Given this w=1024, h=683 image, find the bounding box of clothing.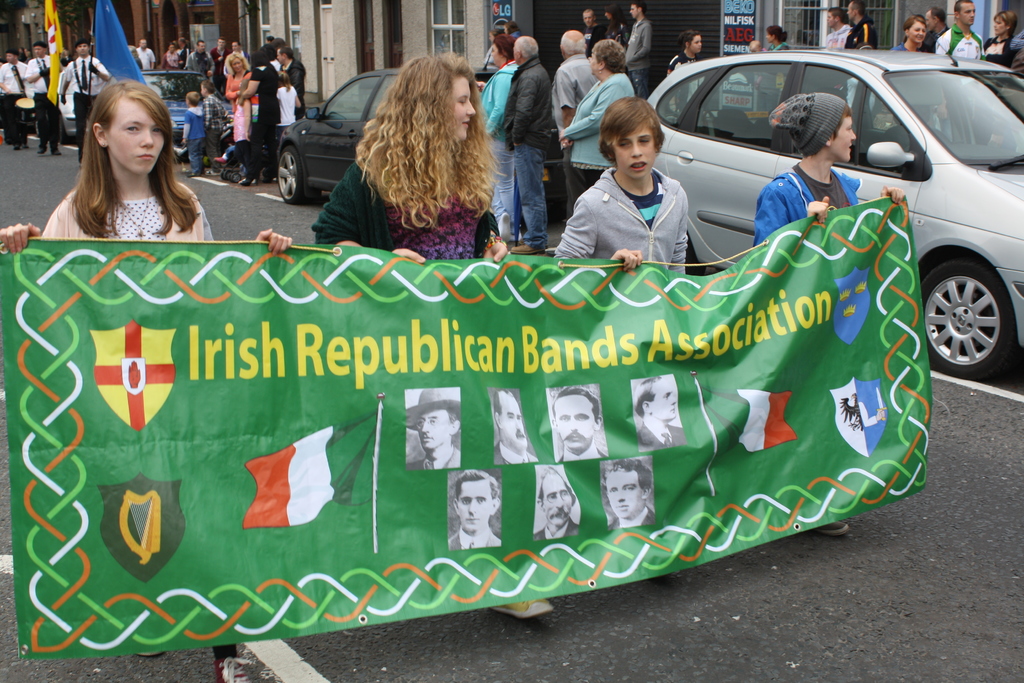
(left=668, top=52, right=697, bottom=76).
